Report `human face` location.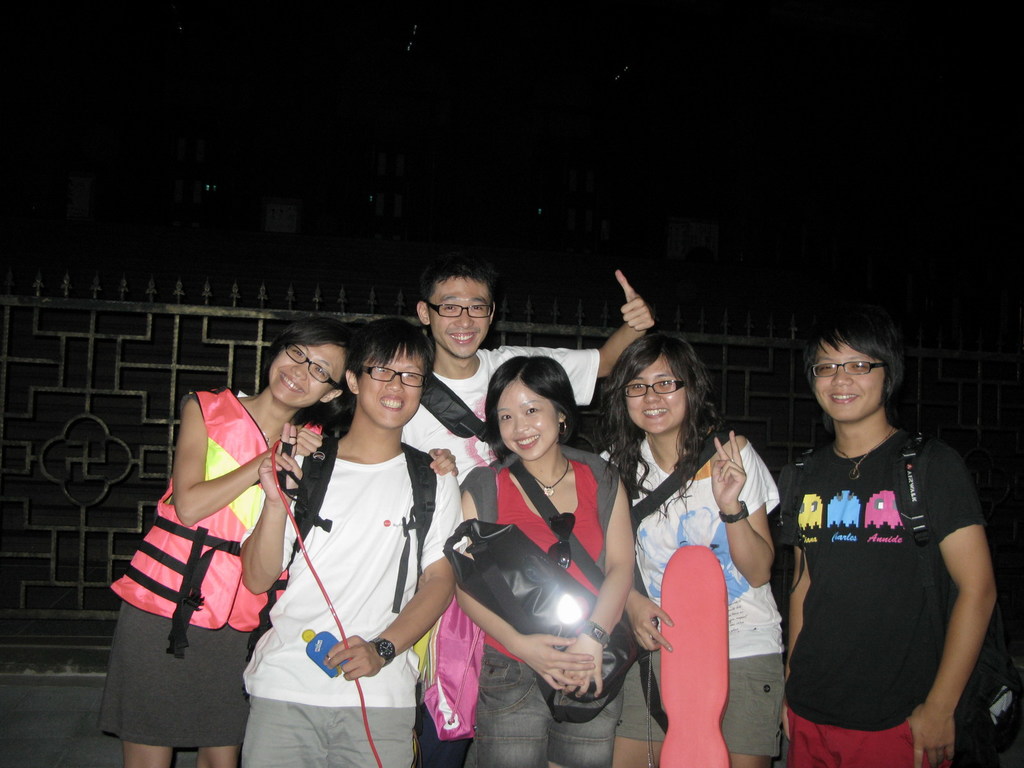
Report: 810, 331, 890, 418.
